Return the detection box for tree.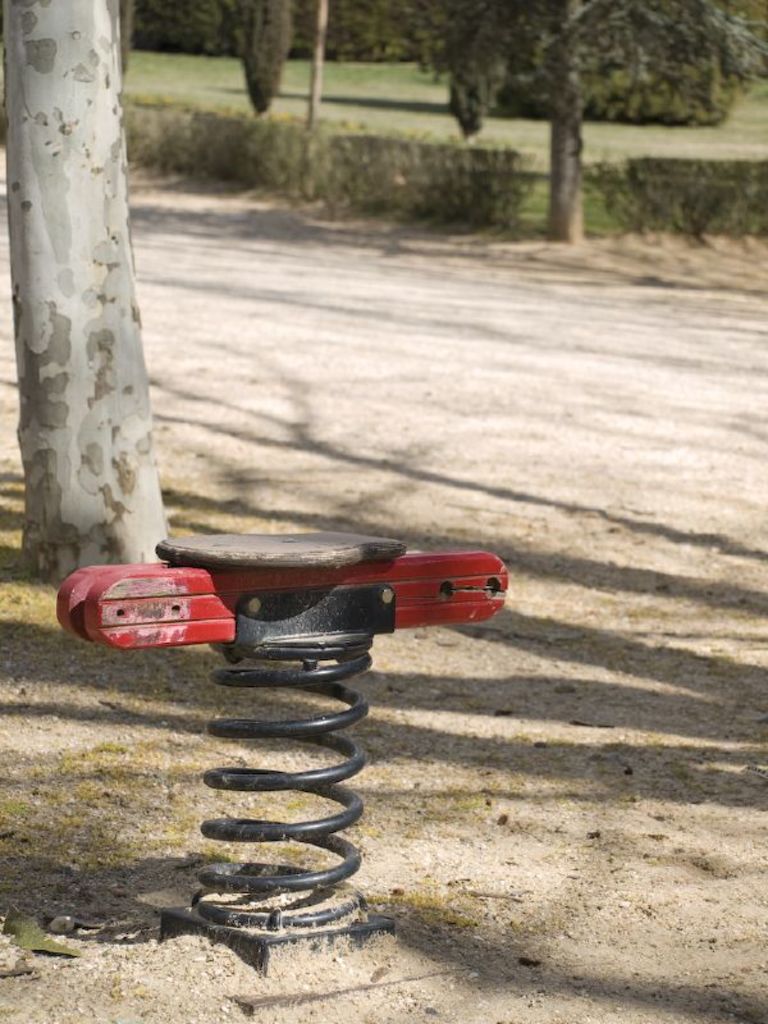
<box>4,0,174,572</box>.
